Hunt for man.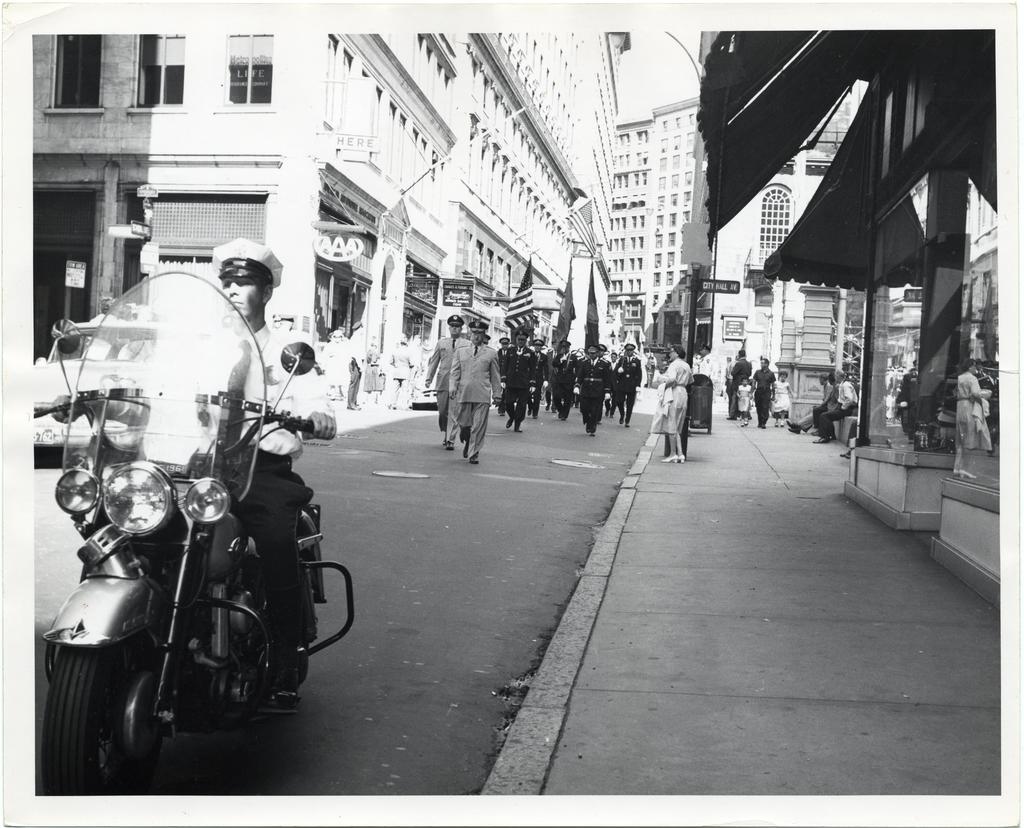
Hunted down at region(418, 316, 476, 439).
